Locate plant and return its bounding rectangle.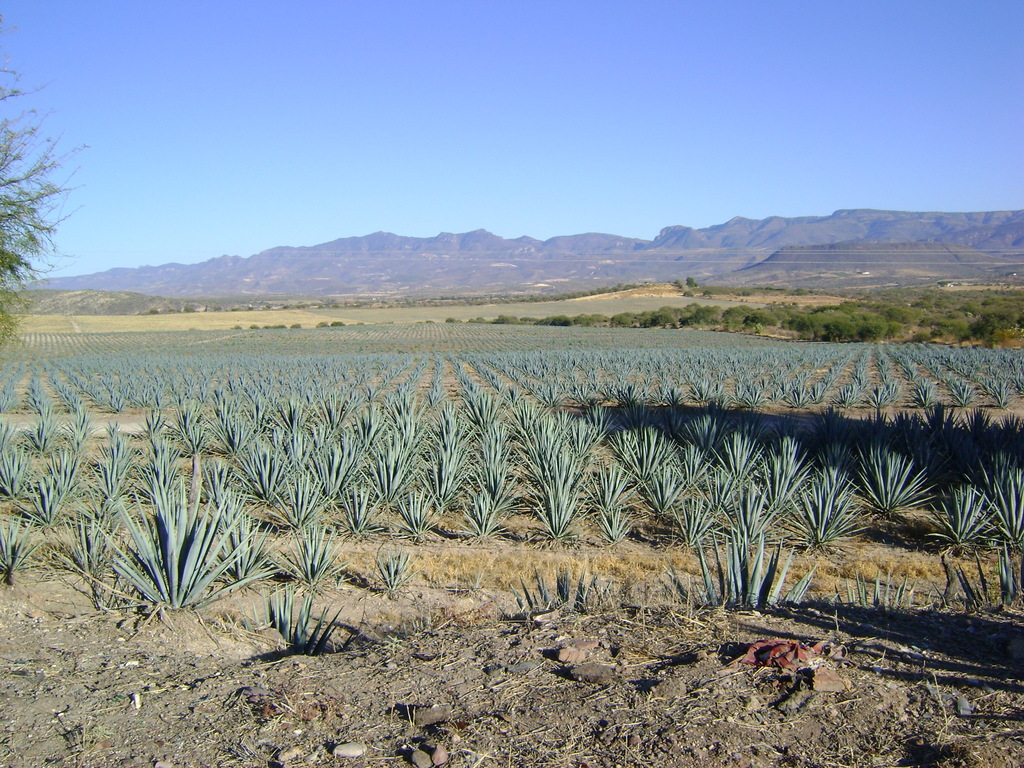
box=[247, 325, 258, 329].
